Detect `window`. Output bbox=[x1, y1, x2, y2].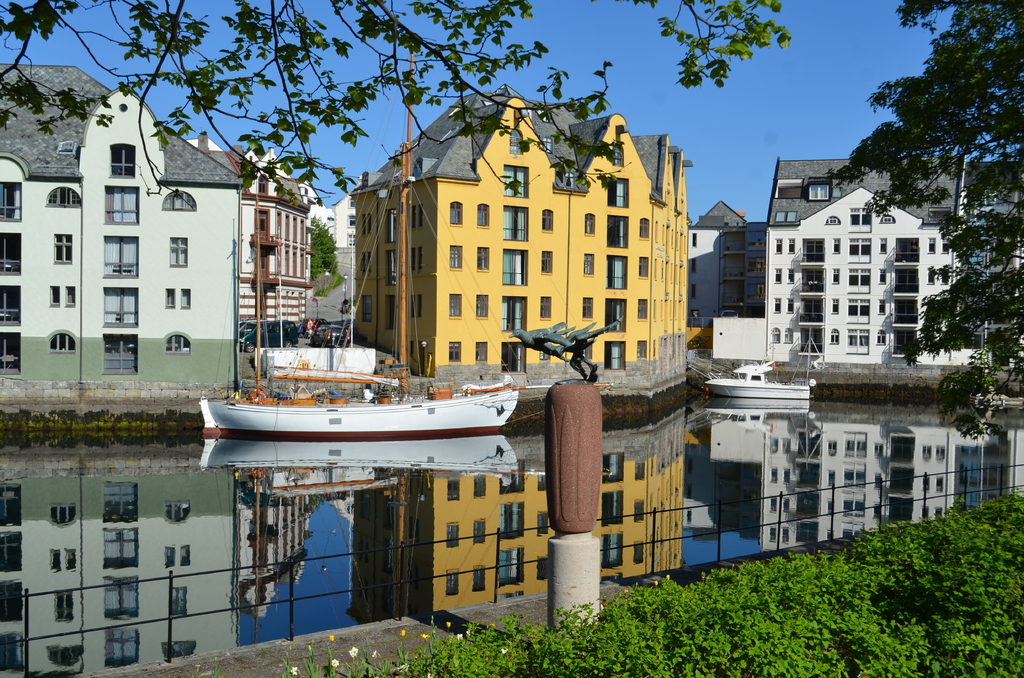
bbox=[796, 298, 824, 319].
